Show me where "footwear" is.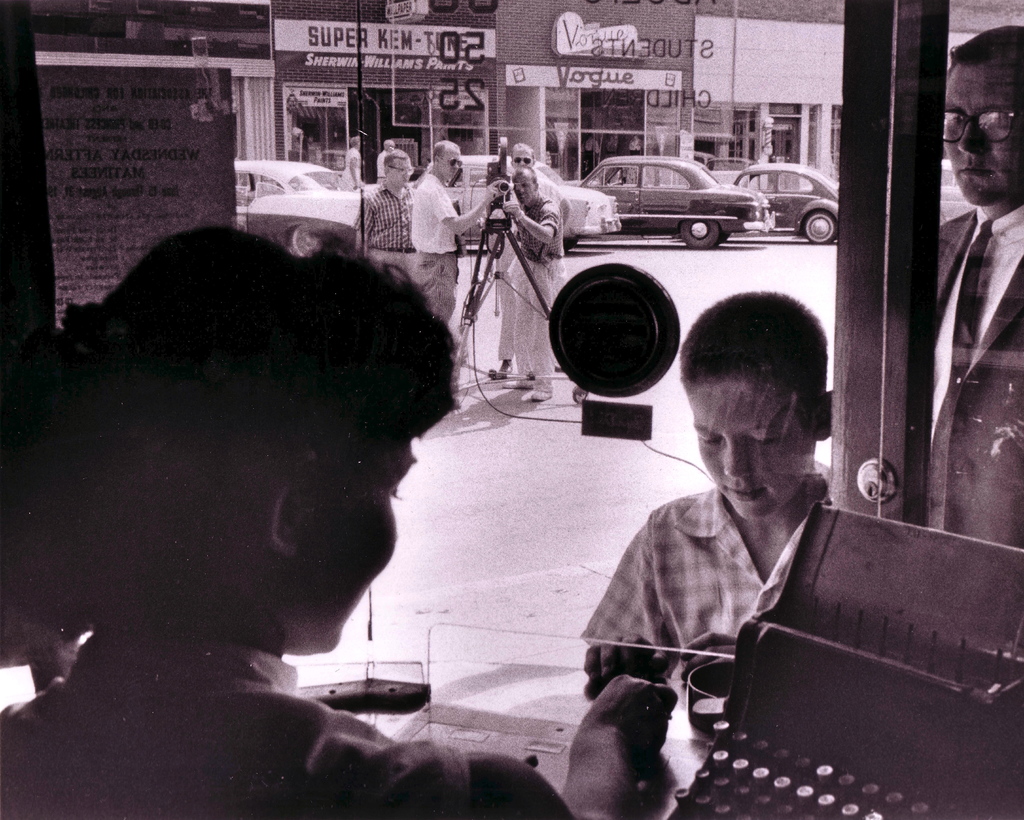
"footwear" is at l=500, t=373, r=541, b=390.
